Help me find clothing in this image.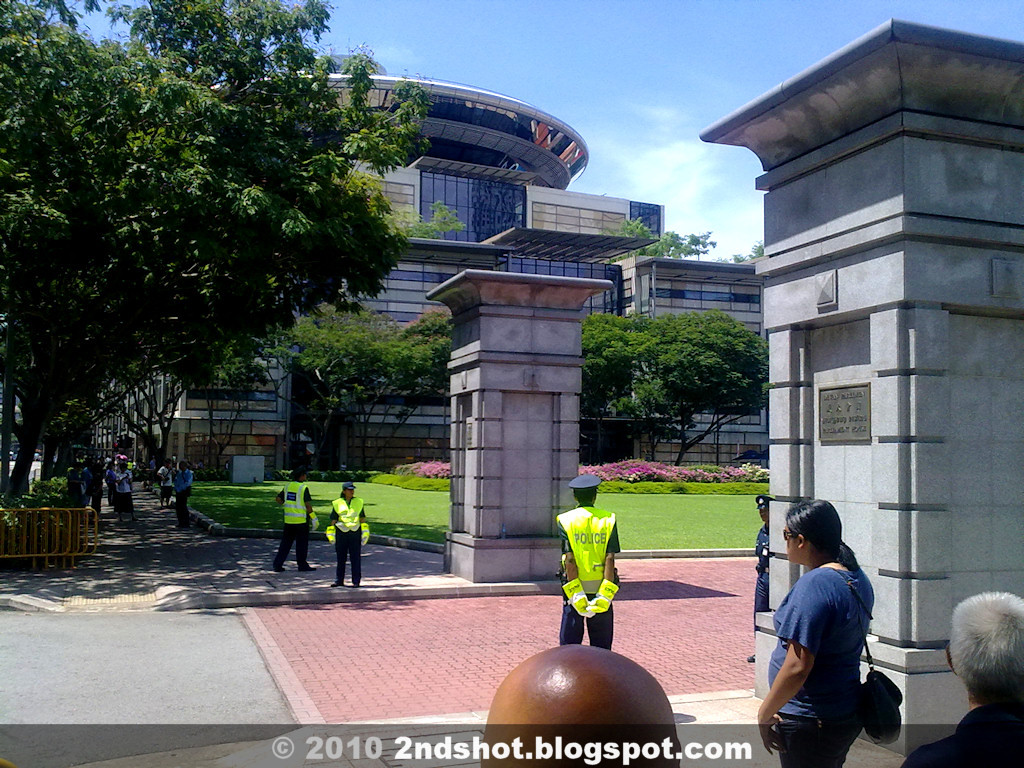
Found it: <bbox>339, 481, 362, 494</bbox>.
